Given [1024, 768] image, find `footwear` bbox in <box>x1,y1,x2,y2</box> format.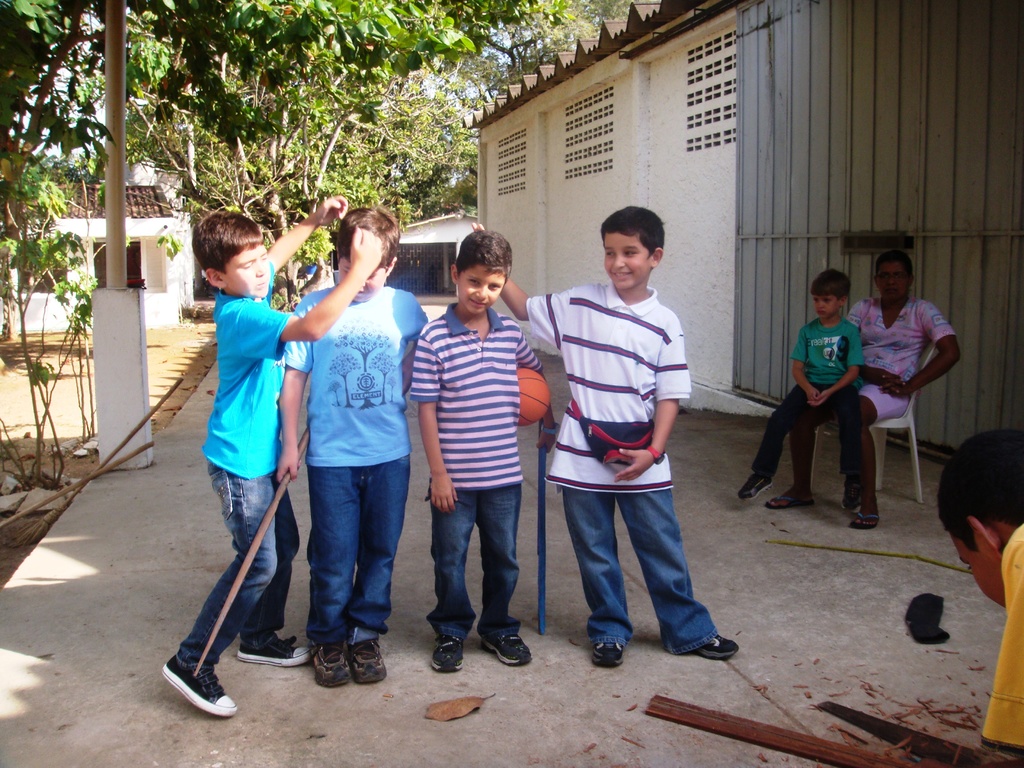
<box>433,634,465,671</box>.
